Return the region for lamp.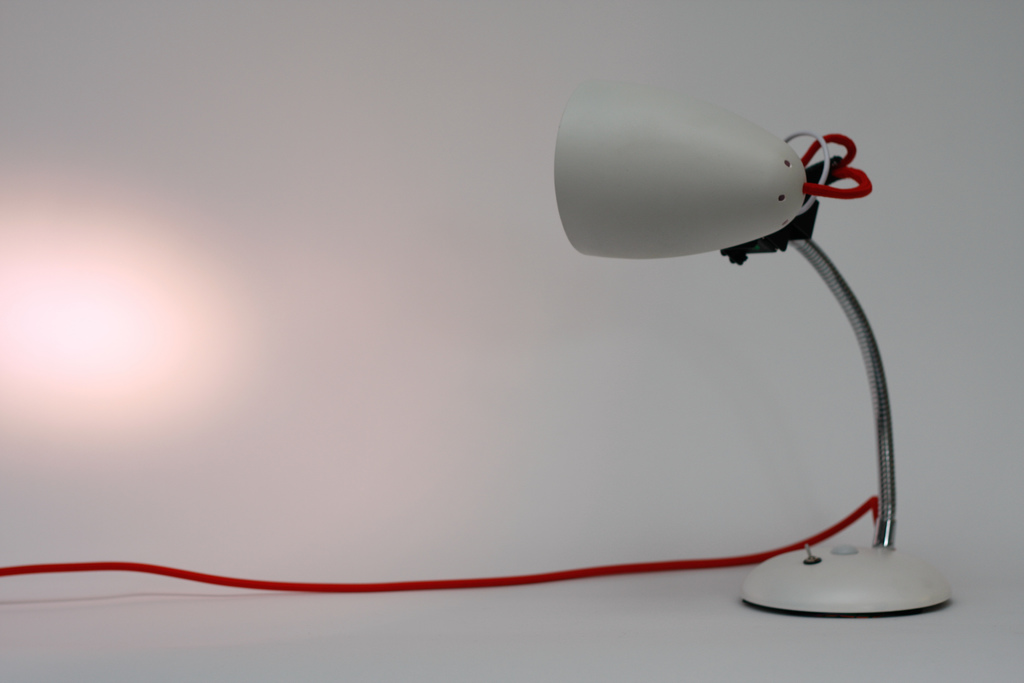
region(0, 78, 955, 620).
